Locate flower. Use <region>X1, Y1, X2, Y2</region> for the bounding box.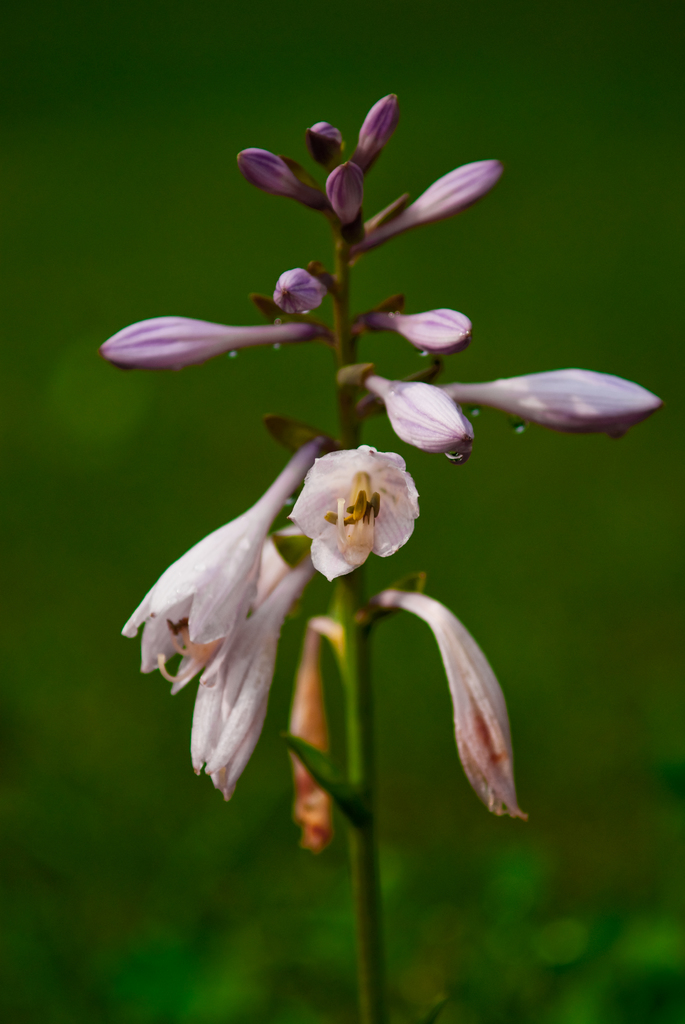
<region>346, 589, 549, 825</region>.
